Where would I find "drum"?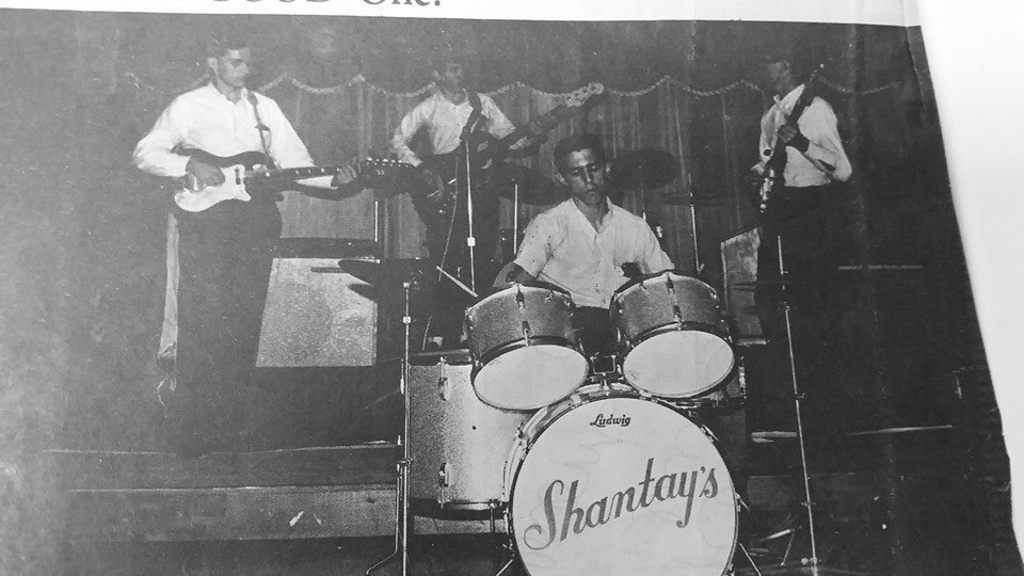
At 501/381/742/575.
